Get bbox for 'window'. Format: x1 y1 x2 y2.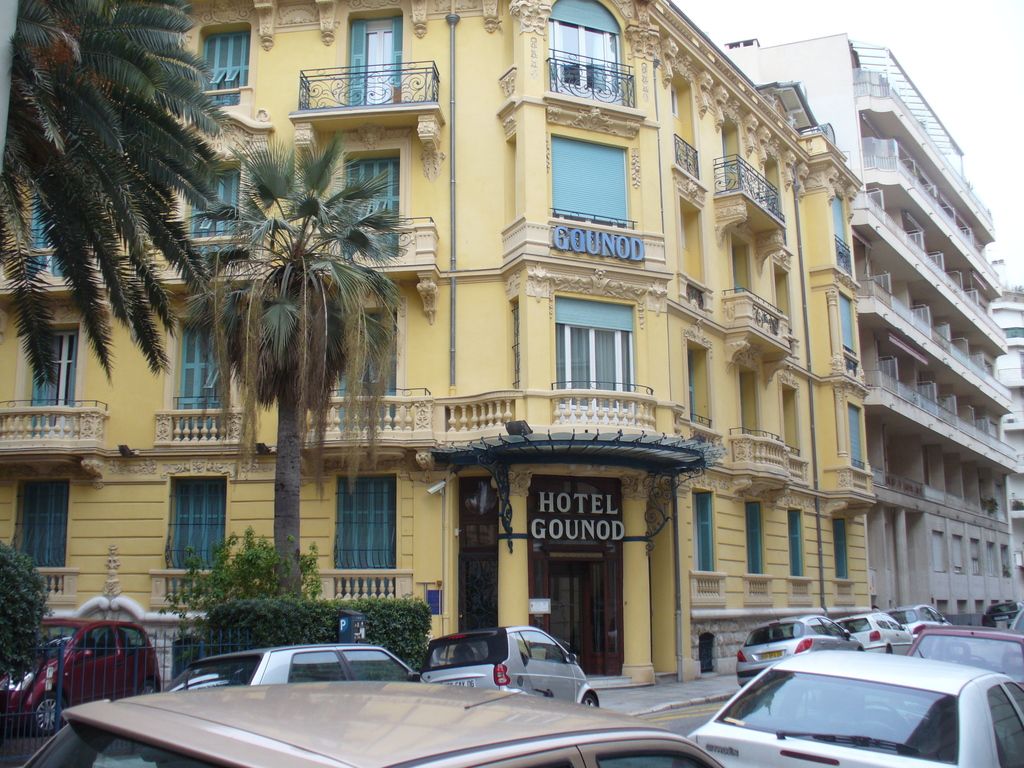
986 684 1023 767.
